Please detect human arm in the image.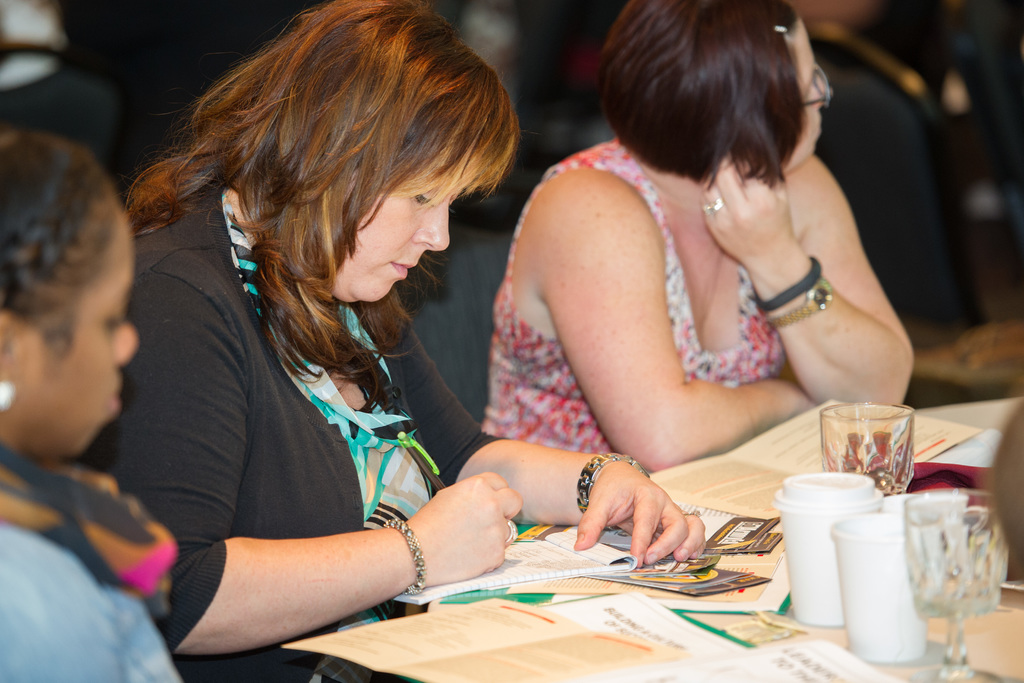
box(396, 313, 709, 564).
